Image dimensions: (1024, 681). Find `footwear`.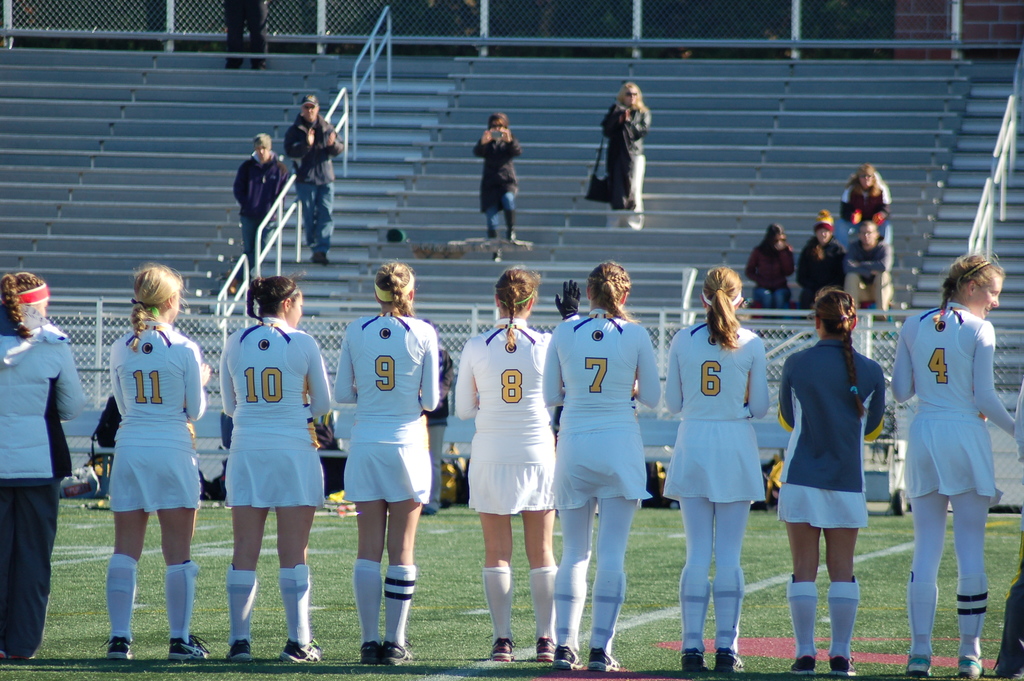
crop(958, 656, 979, 678).
